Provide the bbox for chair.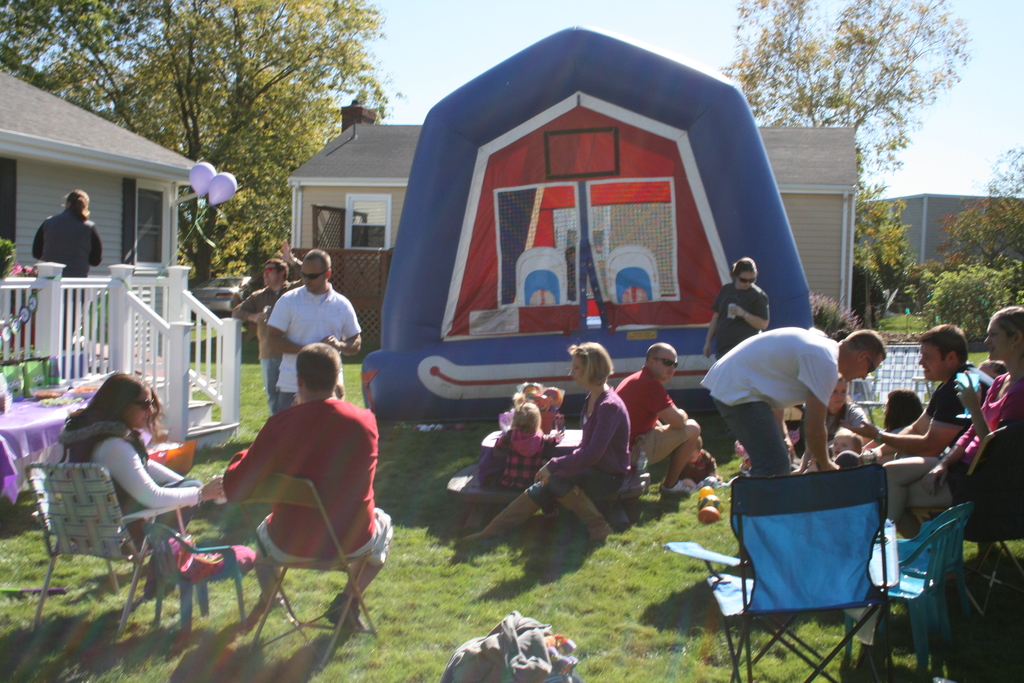
241:473:395:673.
